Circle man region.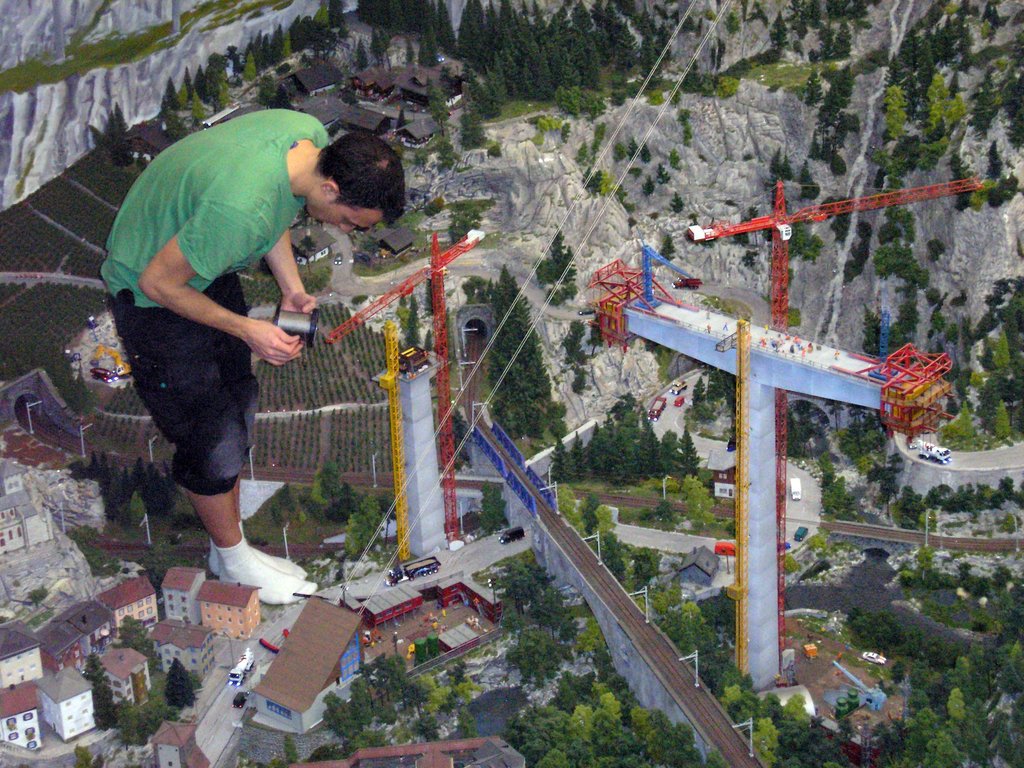
Region: <region>132, 118, 424, 588</region>.
